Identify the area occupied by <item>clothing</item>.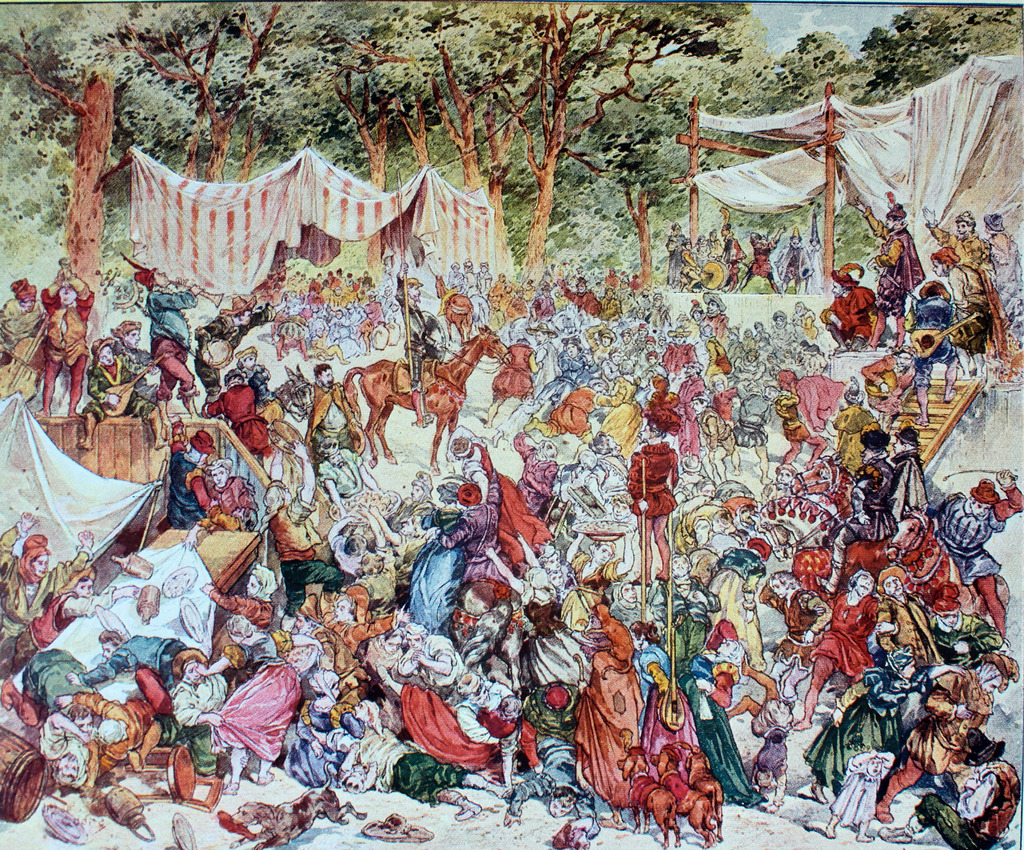
Area: <box>312,415,365,449</box>.
